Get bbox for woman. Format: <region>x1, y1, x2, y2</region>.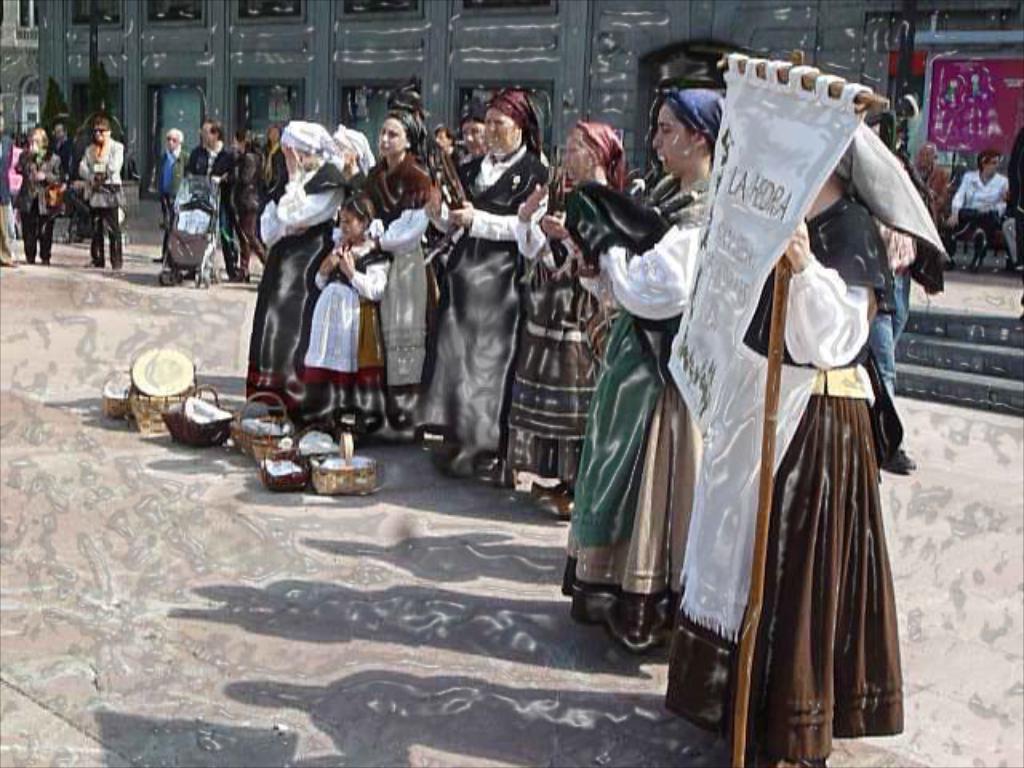
<region>253, 115, 341, 421</region>.
